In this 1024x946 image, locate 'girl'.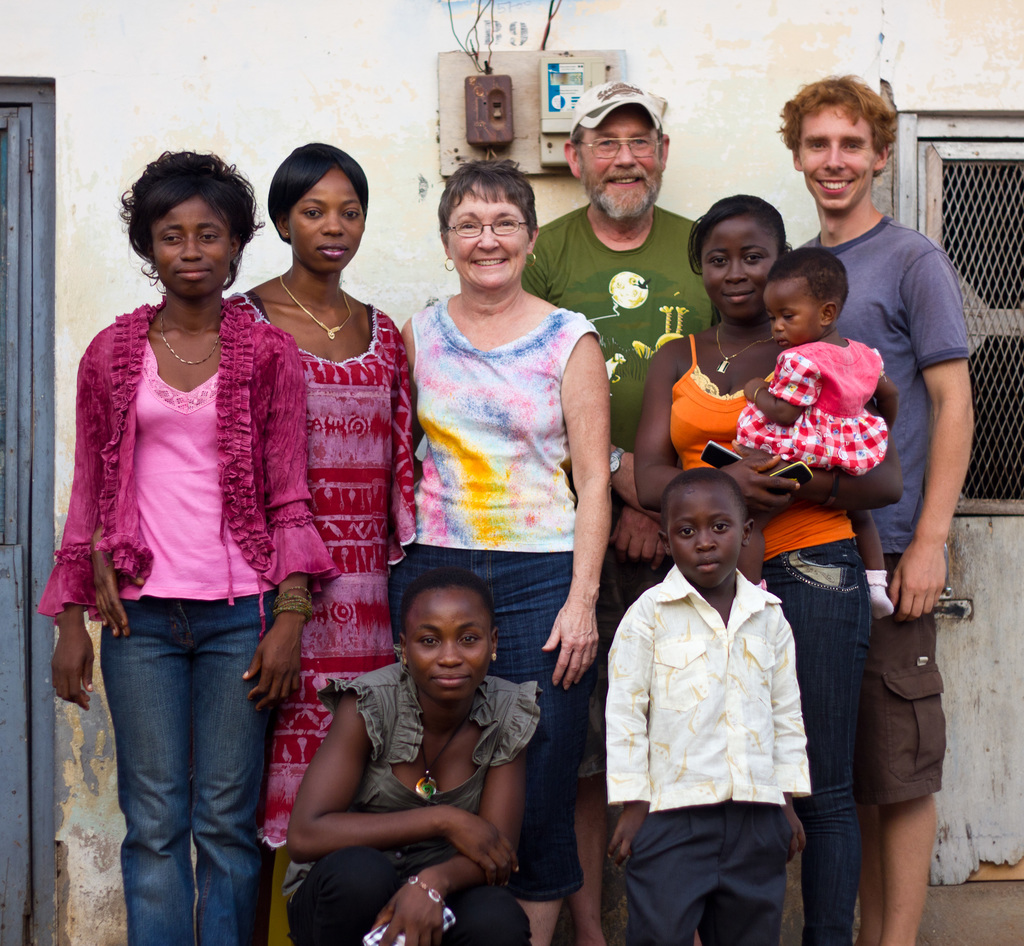
Bounding box: rect(633, 188, 854, 945).
